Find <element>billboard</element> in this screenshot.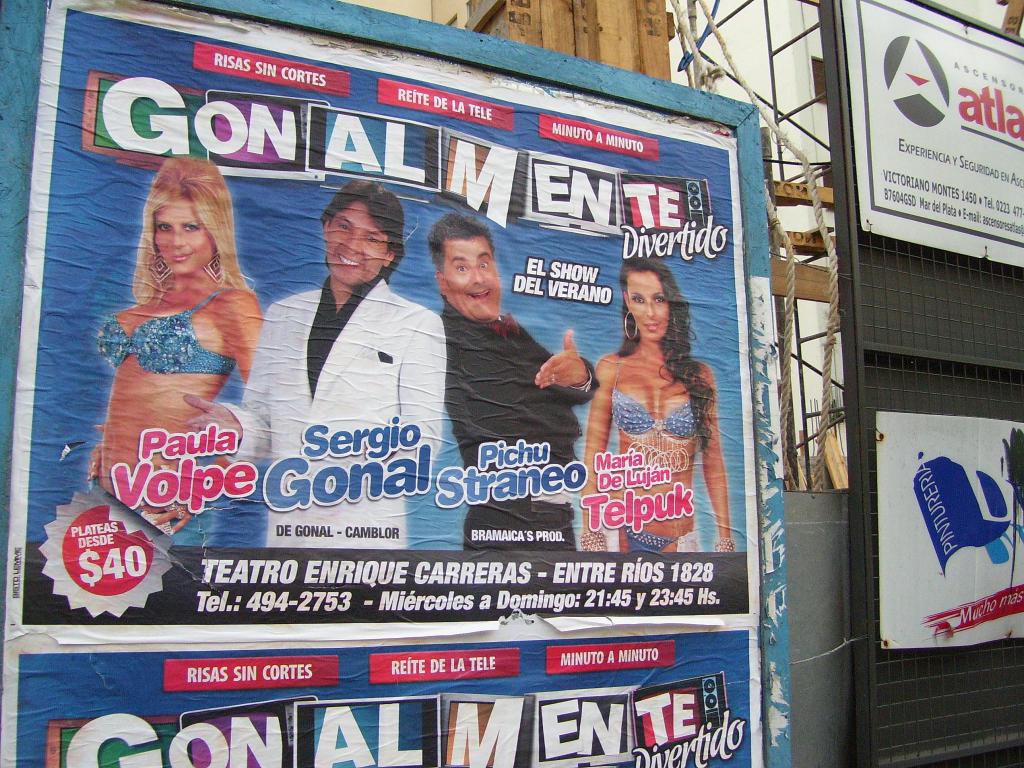
The bounding box for <element>billboard</element> is x1=44, y1=47, x2=792, y2=668.
